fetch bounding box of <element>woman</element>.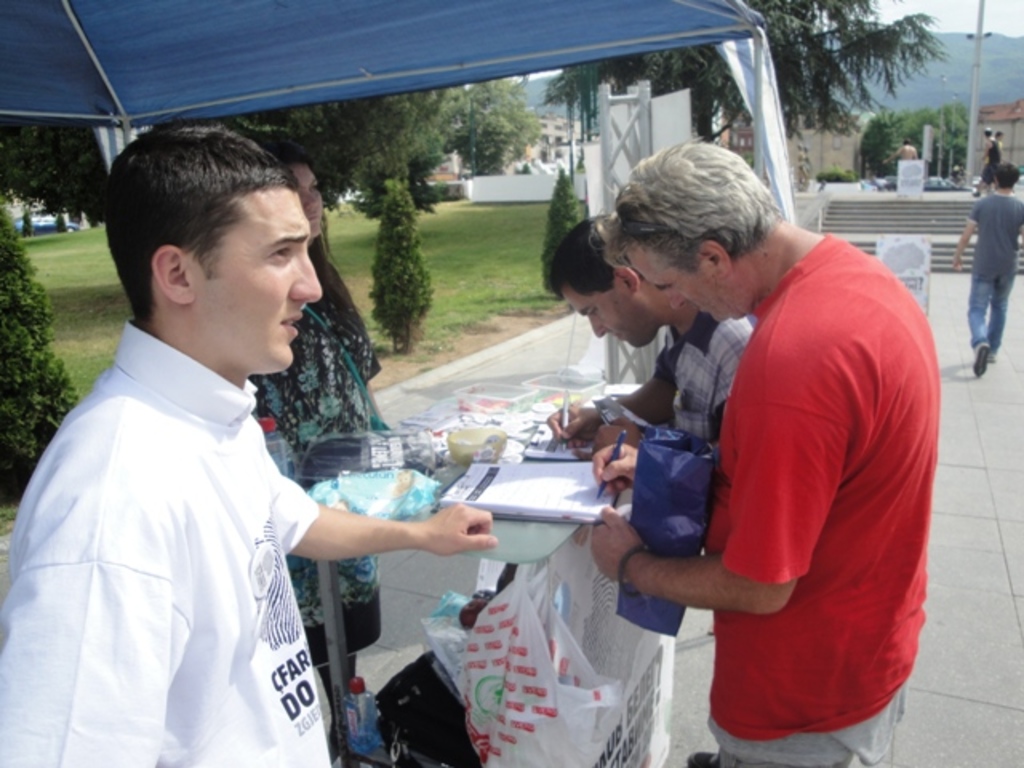
Bbox: [245,138,394,694].
